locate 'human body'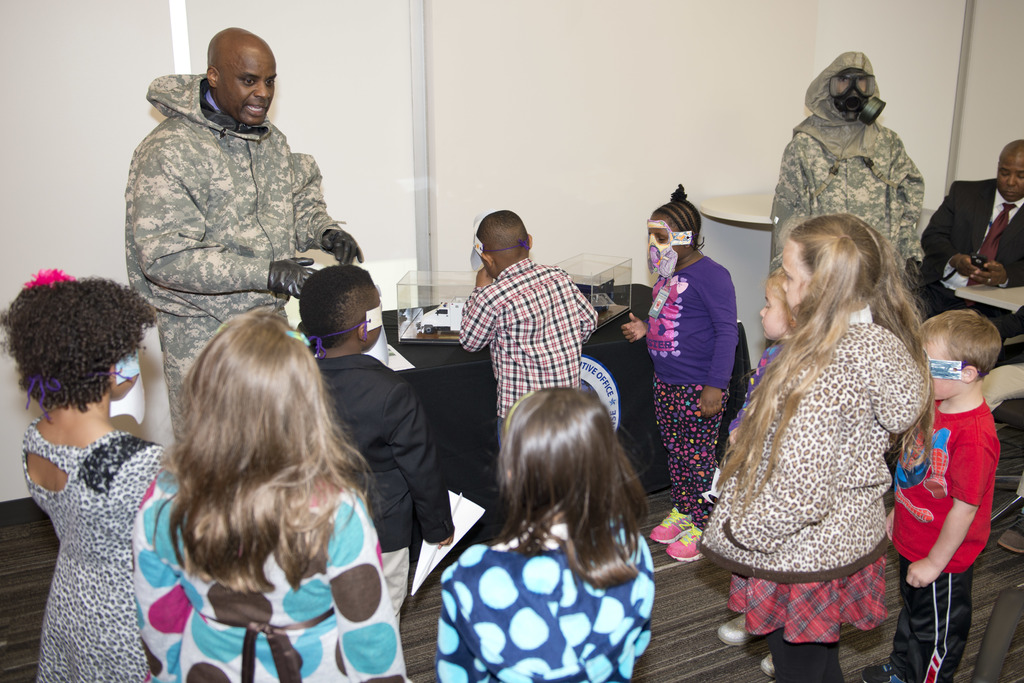
locate(116, 490, 426, 682)
